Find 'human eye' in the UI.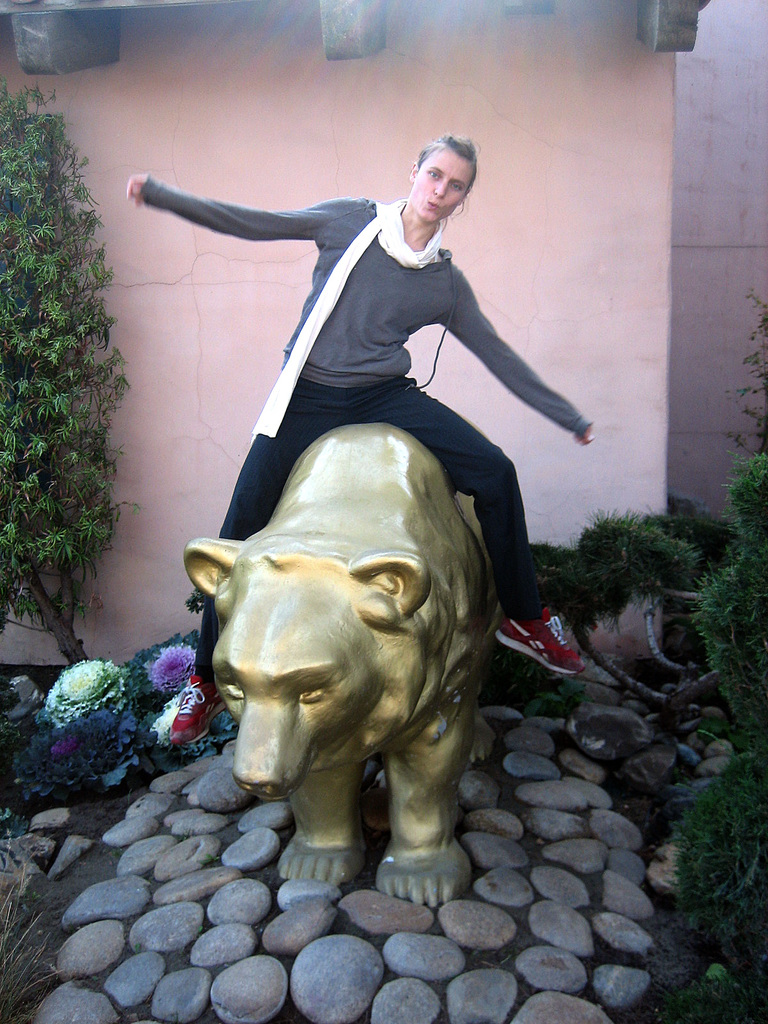
UI element at 429,169,439,179.
